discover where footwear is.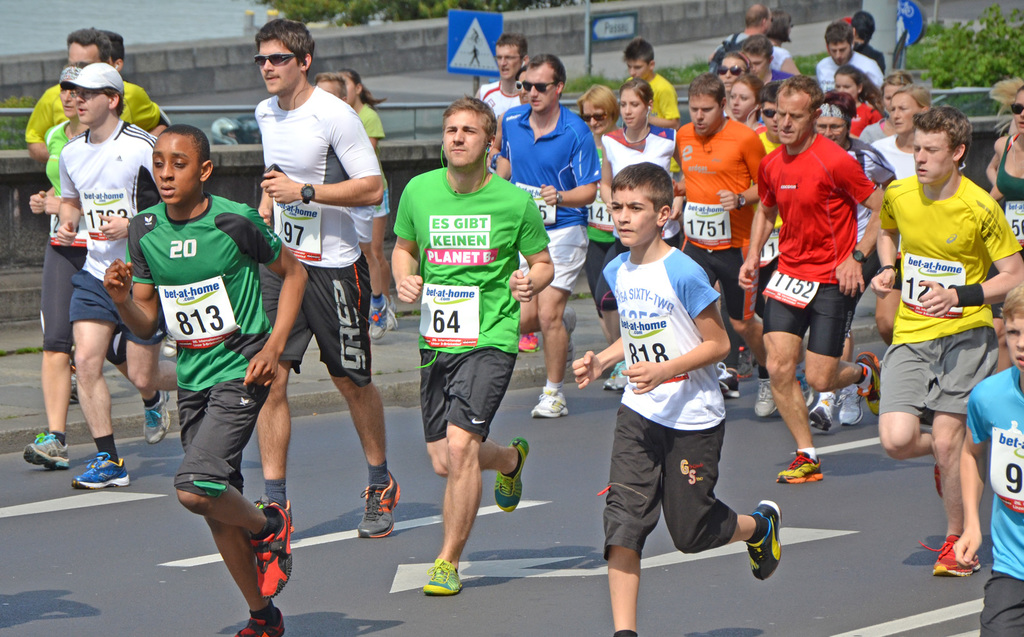
Discovered at rect(774, 451, 824, 489).
